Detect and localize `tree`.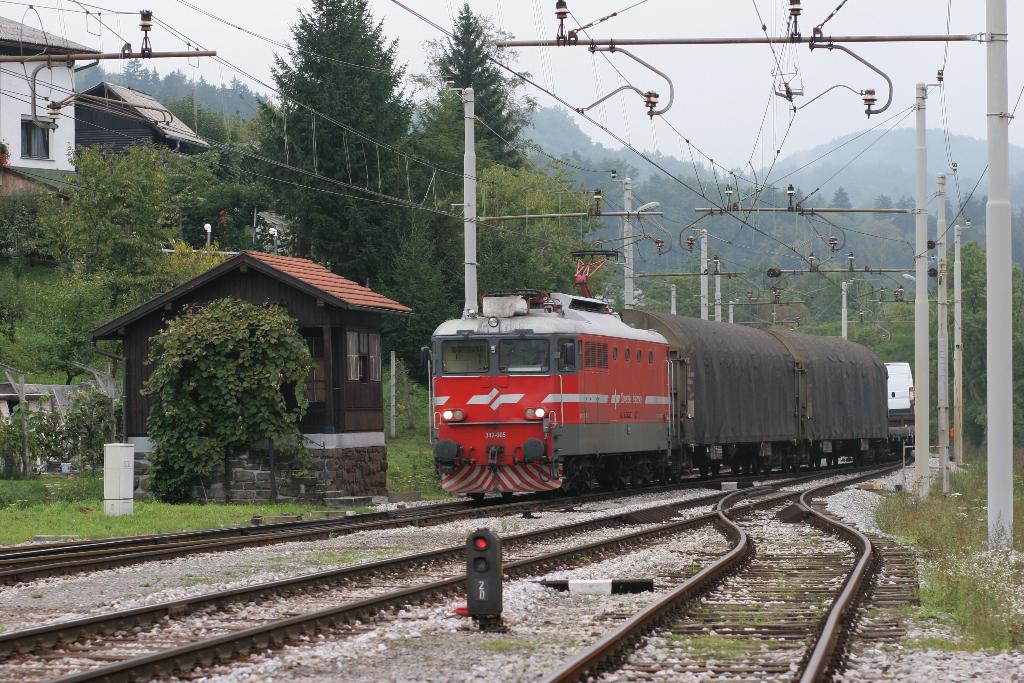
Localized at crop(246, 300, 309, 506).
